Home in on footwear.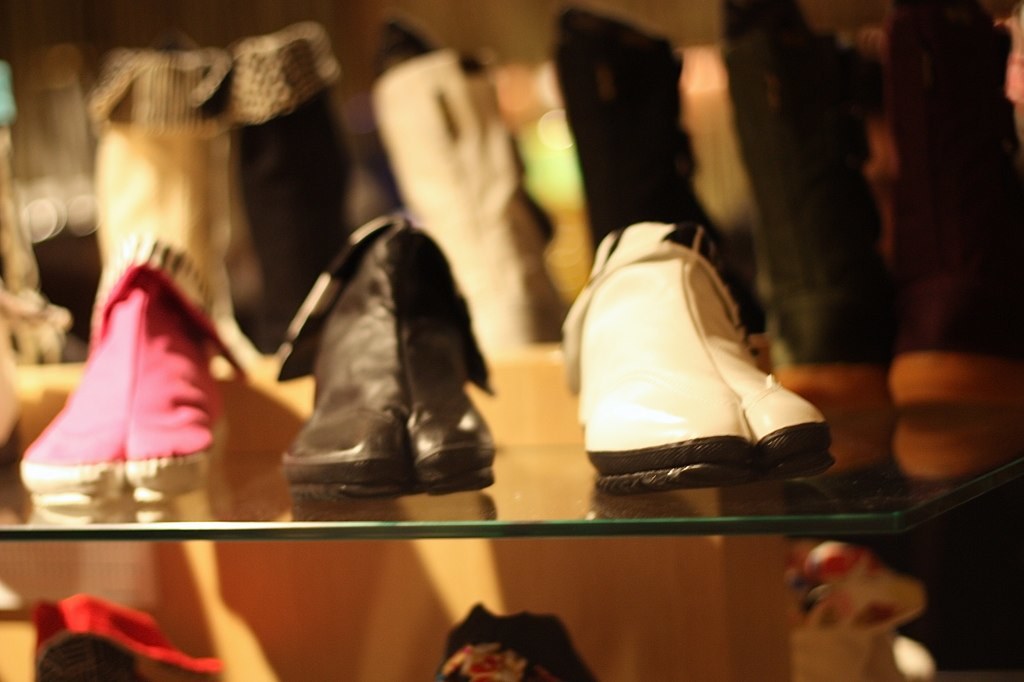
Homed in at bbox=[567, 233, 832, 494].
